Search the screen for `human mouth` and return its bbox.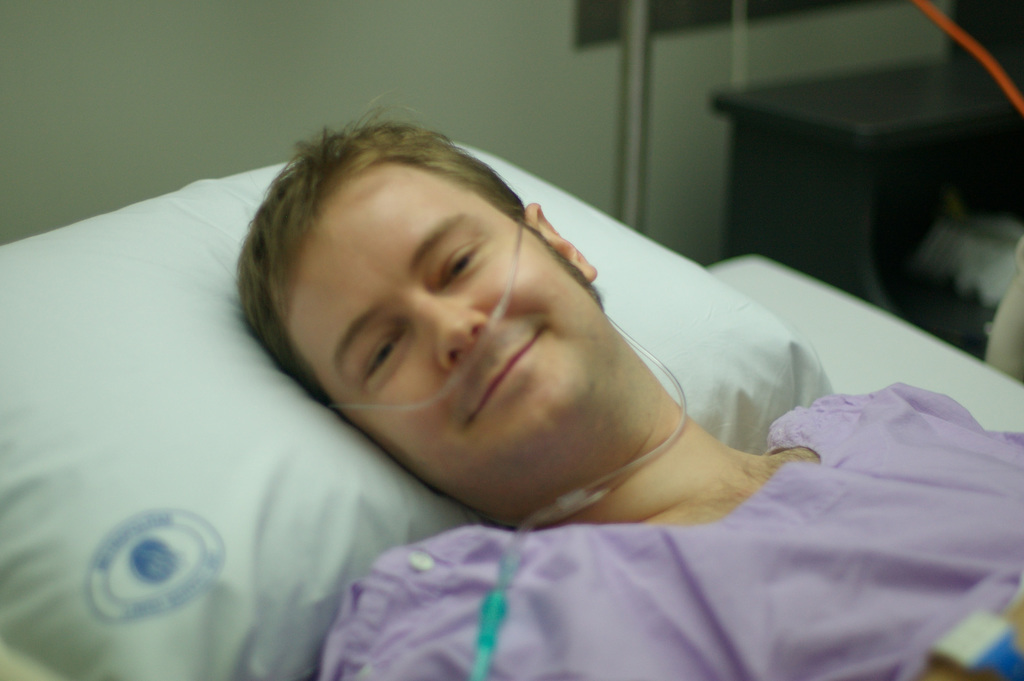
Found: <box>458,320,550,423</box>.
